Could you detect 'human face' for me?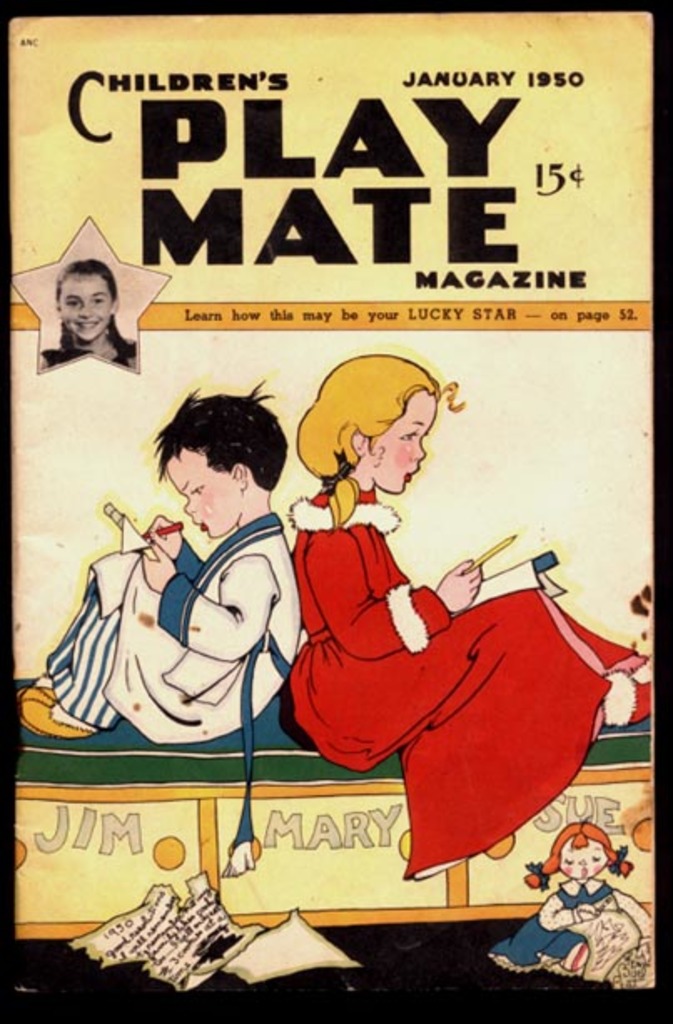
Detection result: x1=362 y1=379 x2=438 y2=496.
